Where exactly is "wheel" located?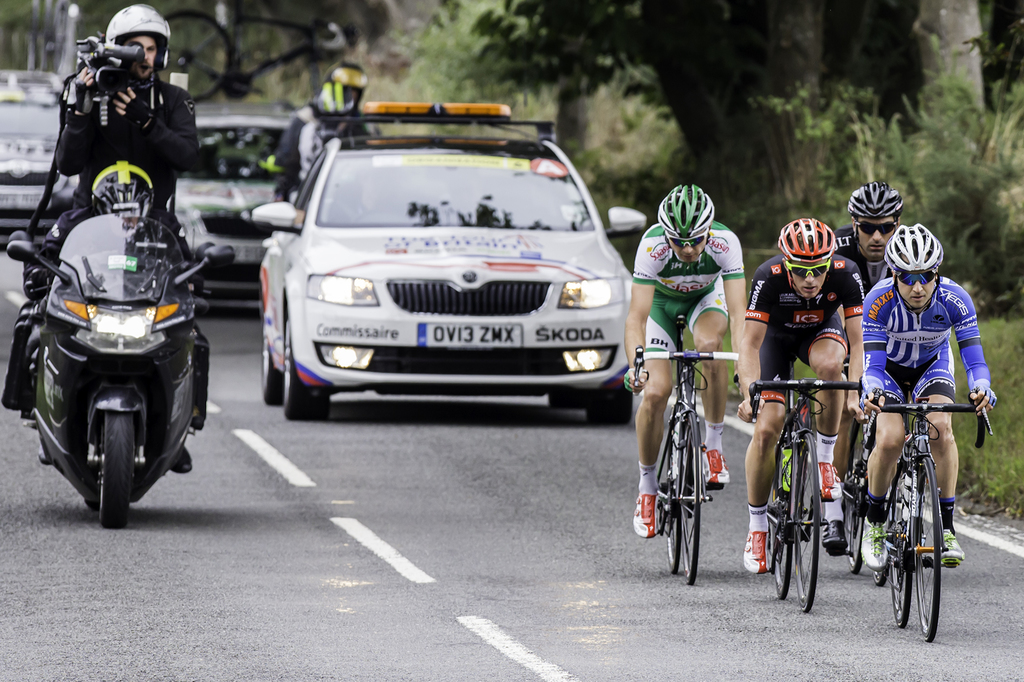
Its bounding box is <bbox>88, 401, 134, 532</bbox>.
